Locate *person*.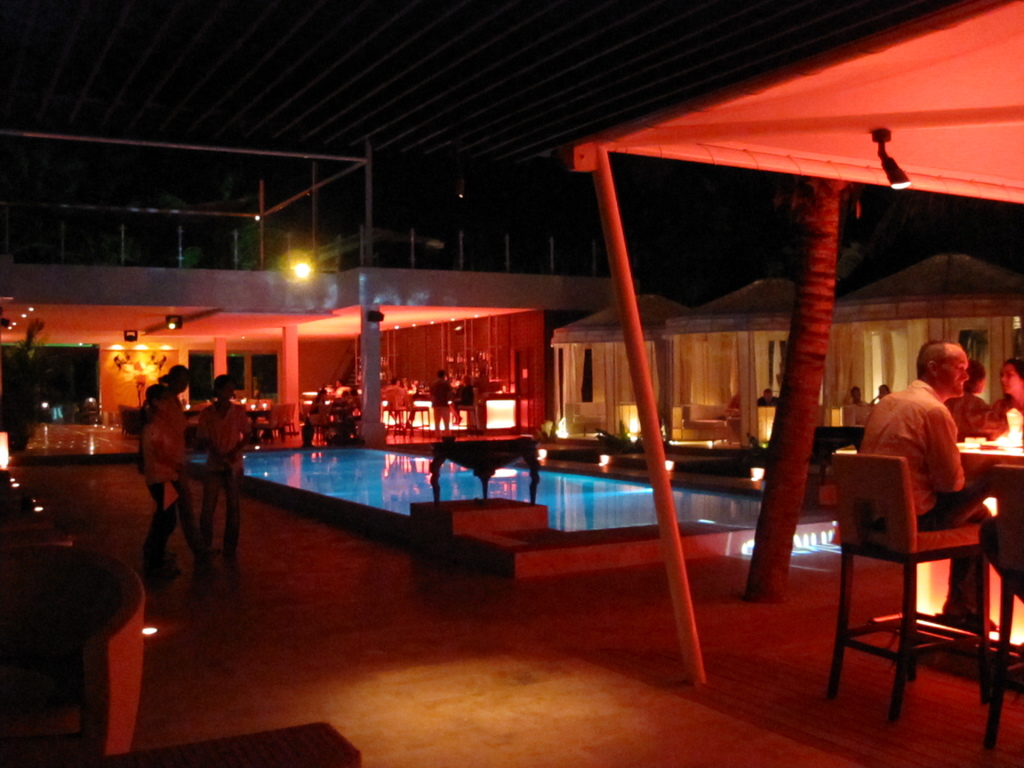
Bounding box: region(381, 378, 417, 428).
